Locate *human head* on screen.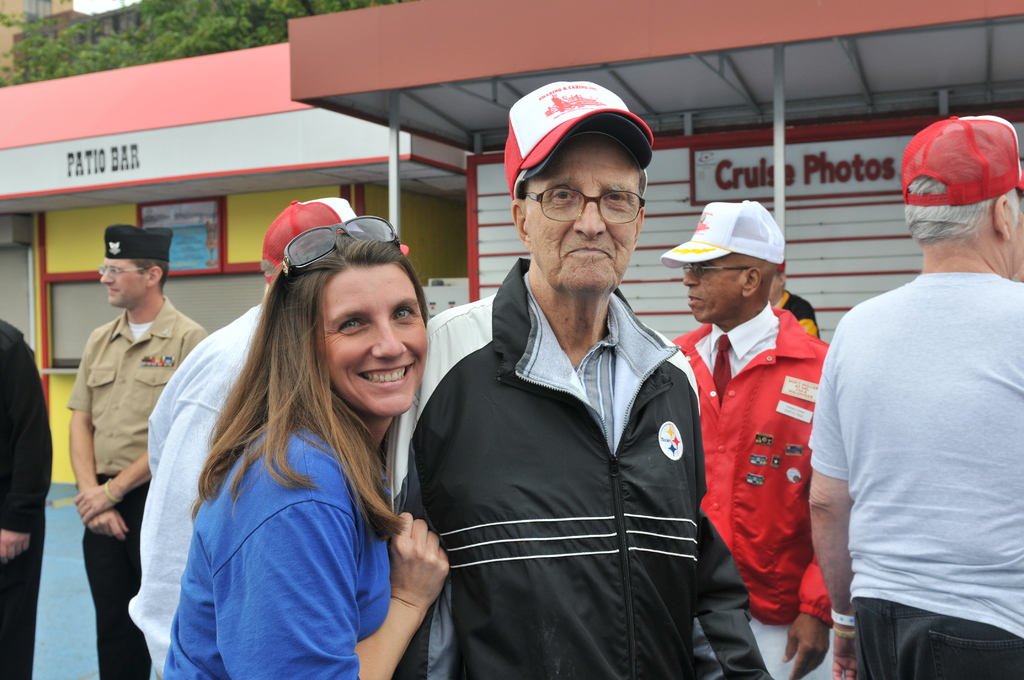
On screen at bbox=[257, 200, 356, 285].
